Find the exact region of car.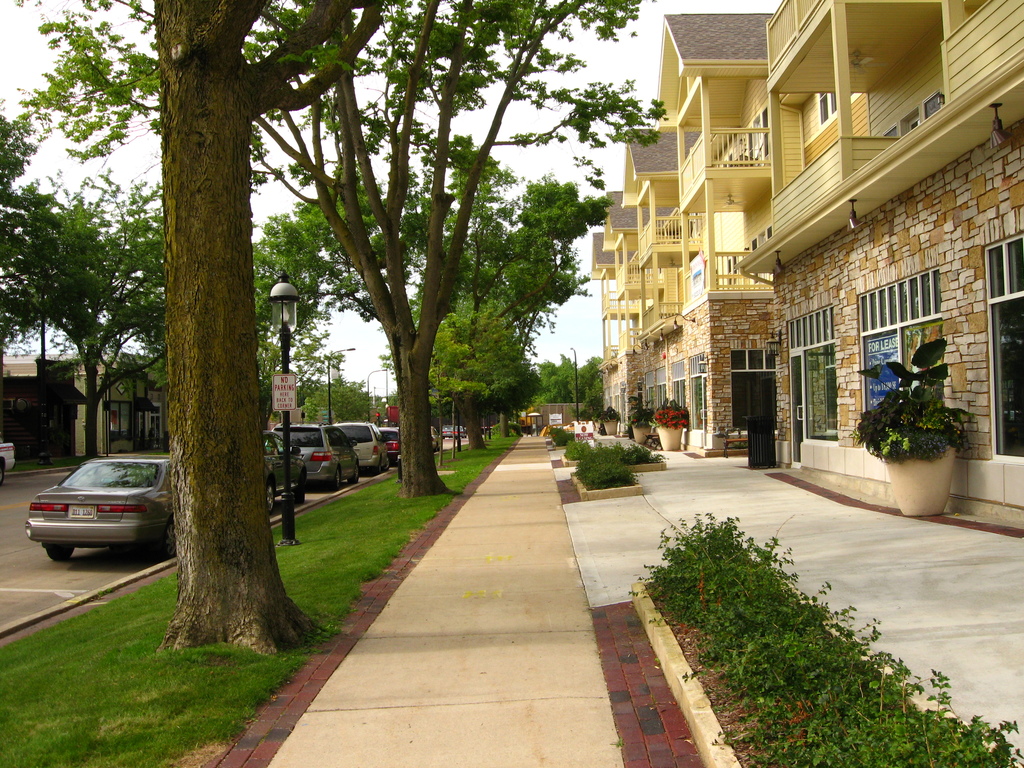
Exact region: 330, 419, 392, 471.
